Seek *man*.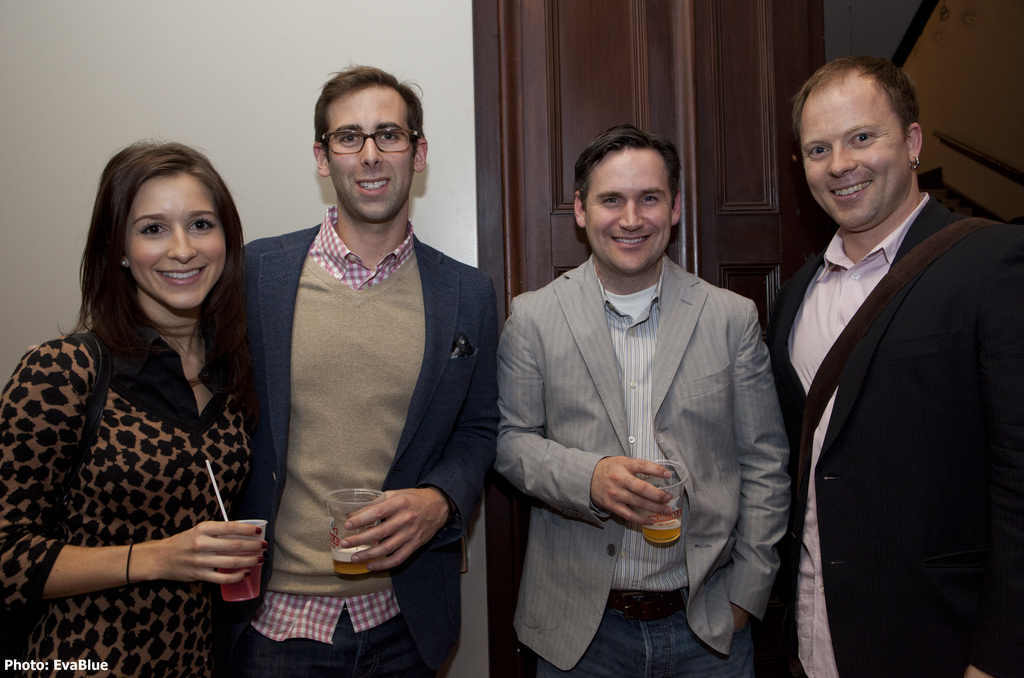
box(488, 122, 793, 677).
